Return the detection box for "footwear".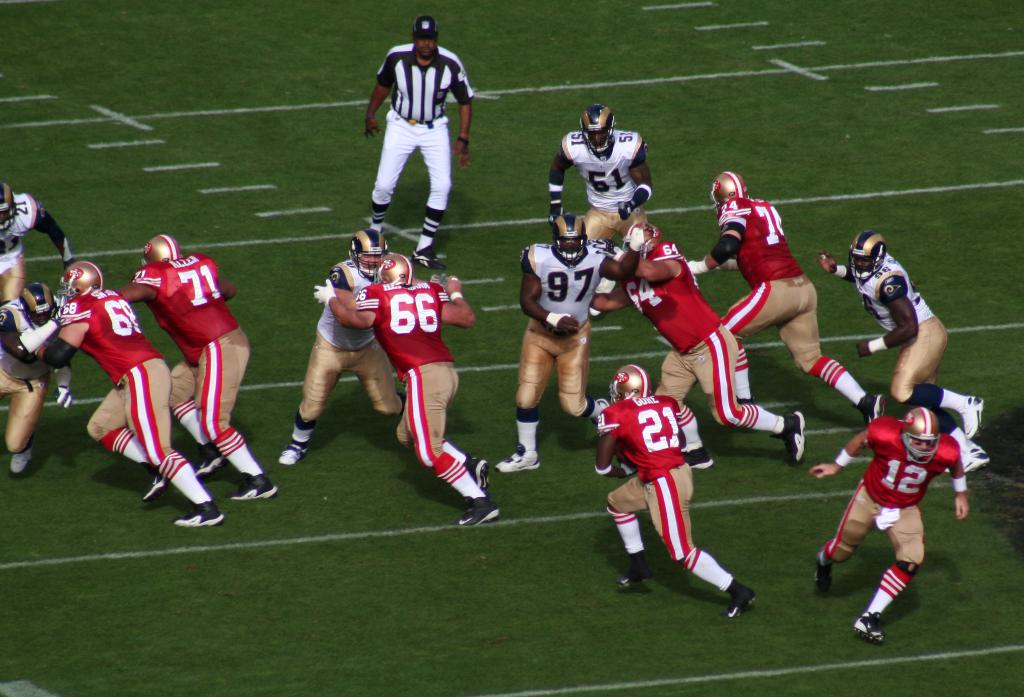
(144, 472, 173, 502).
